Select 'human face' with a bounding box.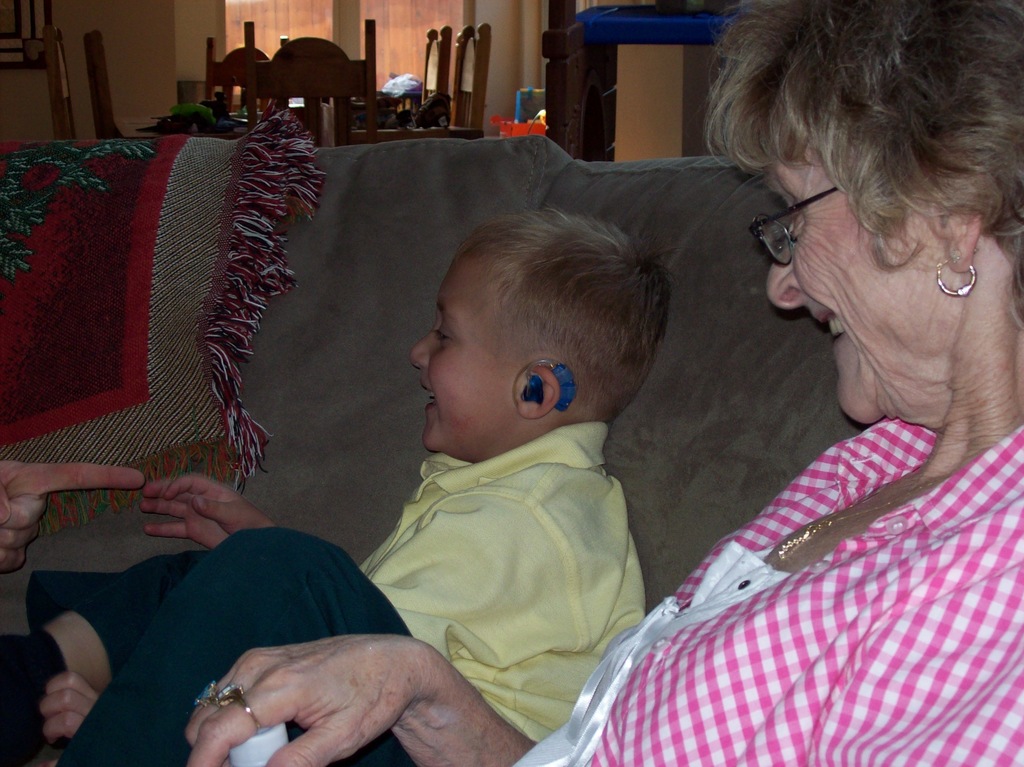
412:254:518:456.
